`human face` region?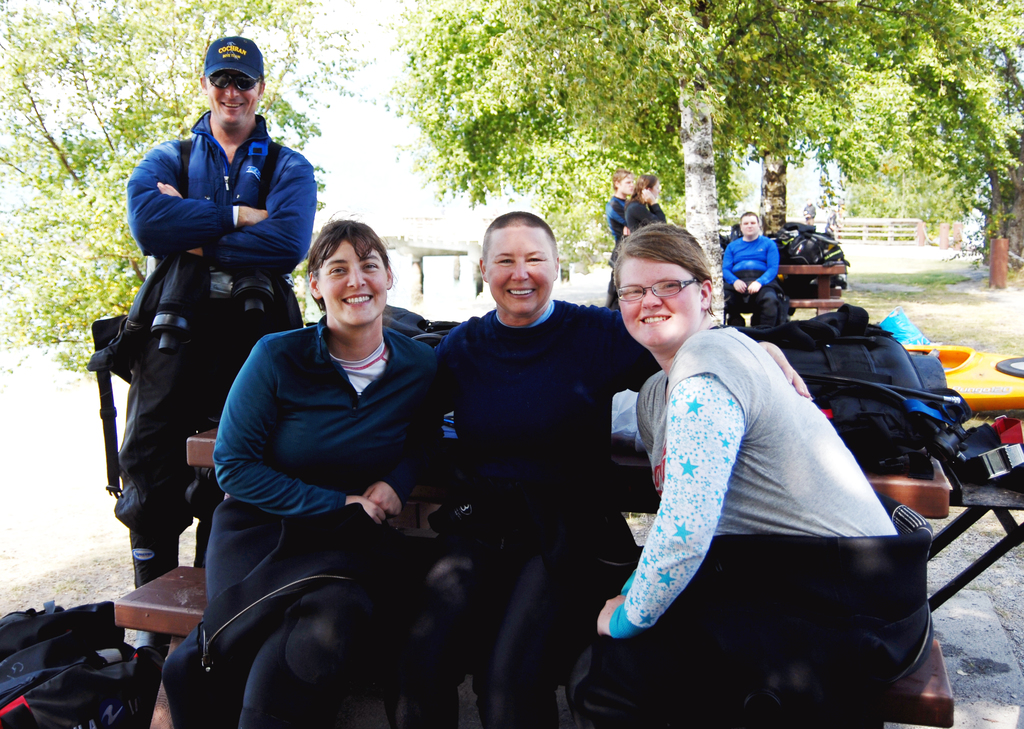
(620, 178, 634, 195)
